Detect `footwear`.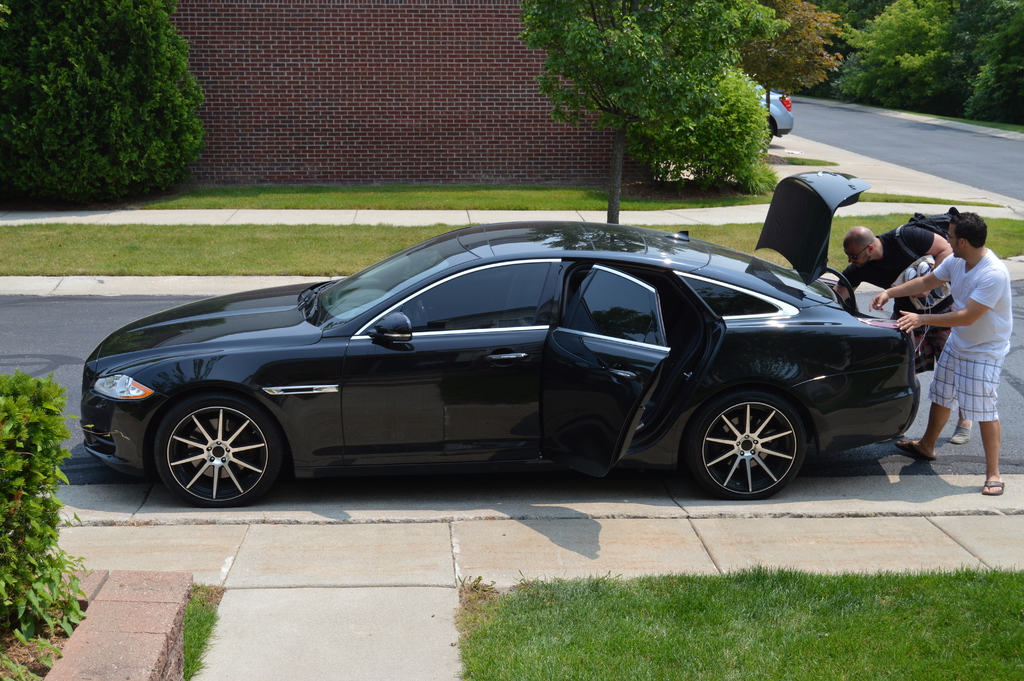
Detected at [980, 479, 1007, 499].
